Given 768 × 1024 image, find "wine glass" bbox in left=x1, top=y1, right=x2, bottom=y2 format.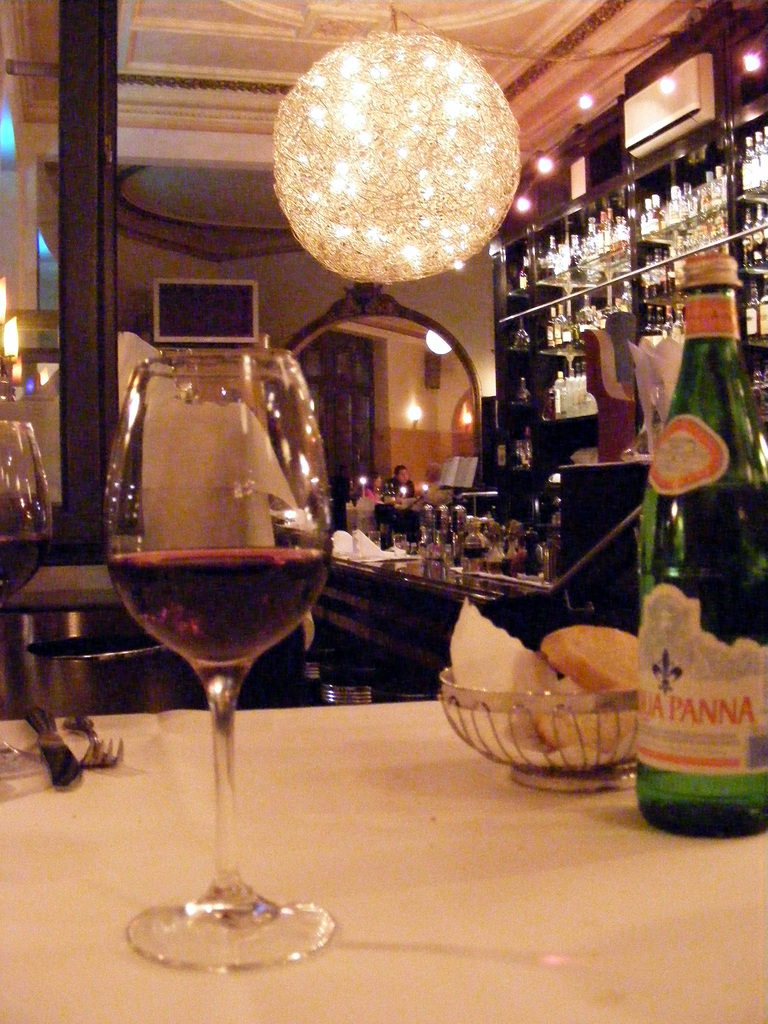
left=105, top=346, right=333, bottom=969.
